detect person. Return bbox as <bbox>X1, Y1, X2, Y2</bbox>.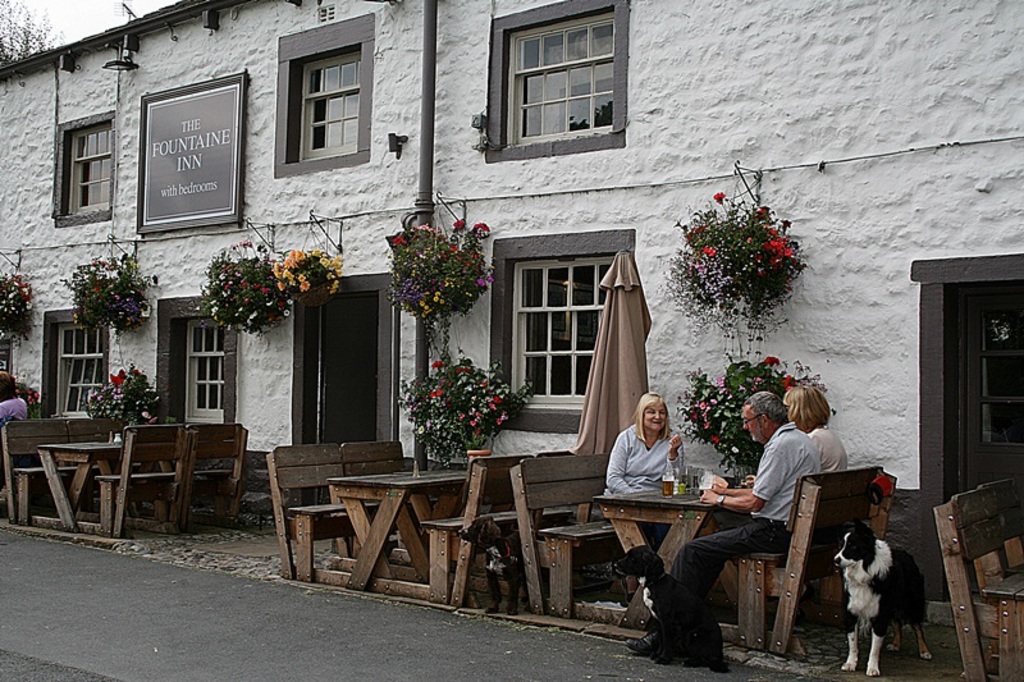
<bbox>0, 366, 51, 445</bbox>.
